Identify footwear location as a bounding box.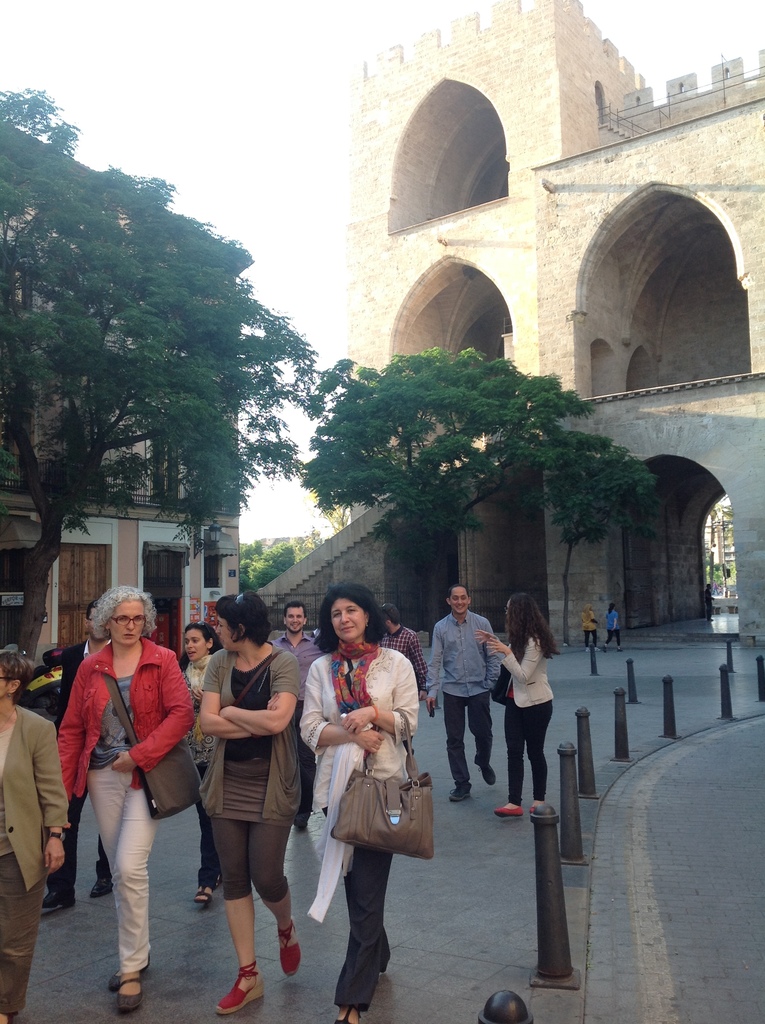
rect(529, 804, 538, 815).
